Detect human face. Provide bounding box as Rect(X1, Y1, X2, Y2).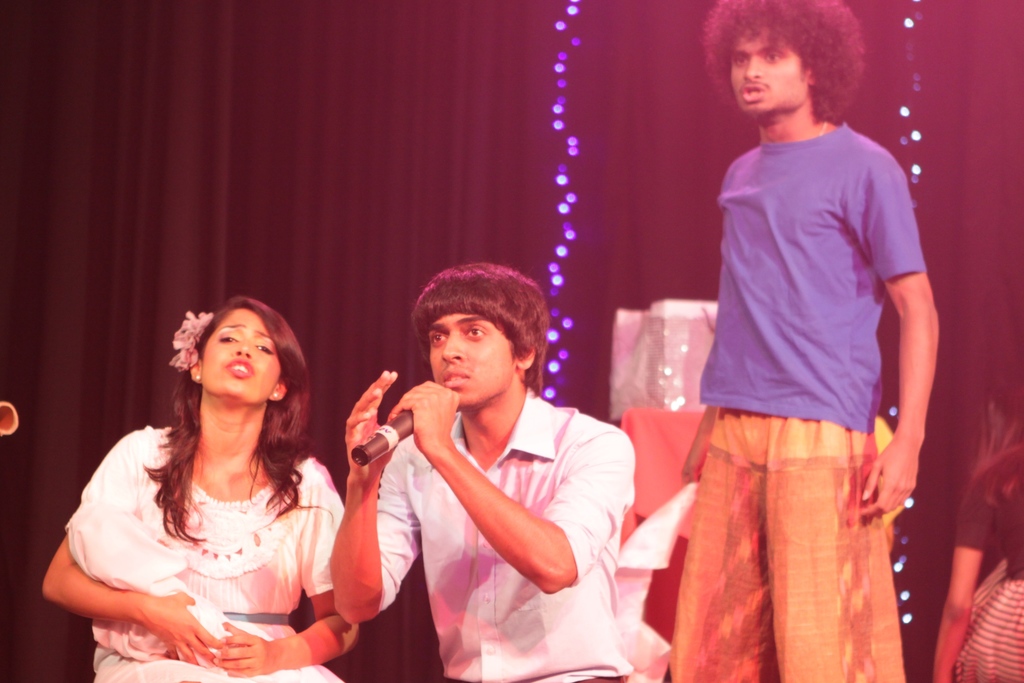
Rect(725, 19, 808, 115).
